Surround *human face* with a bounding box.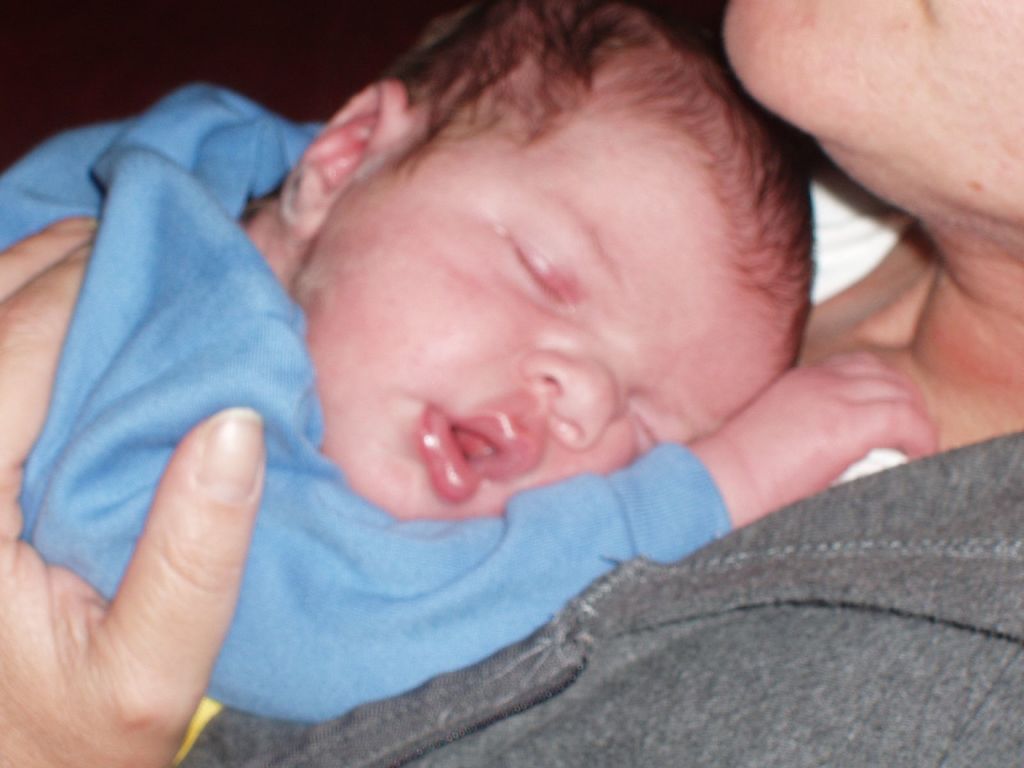
291 117 773 516.
